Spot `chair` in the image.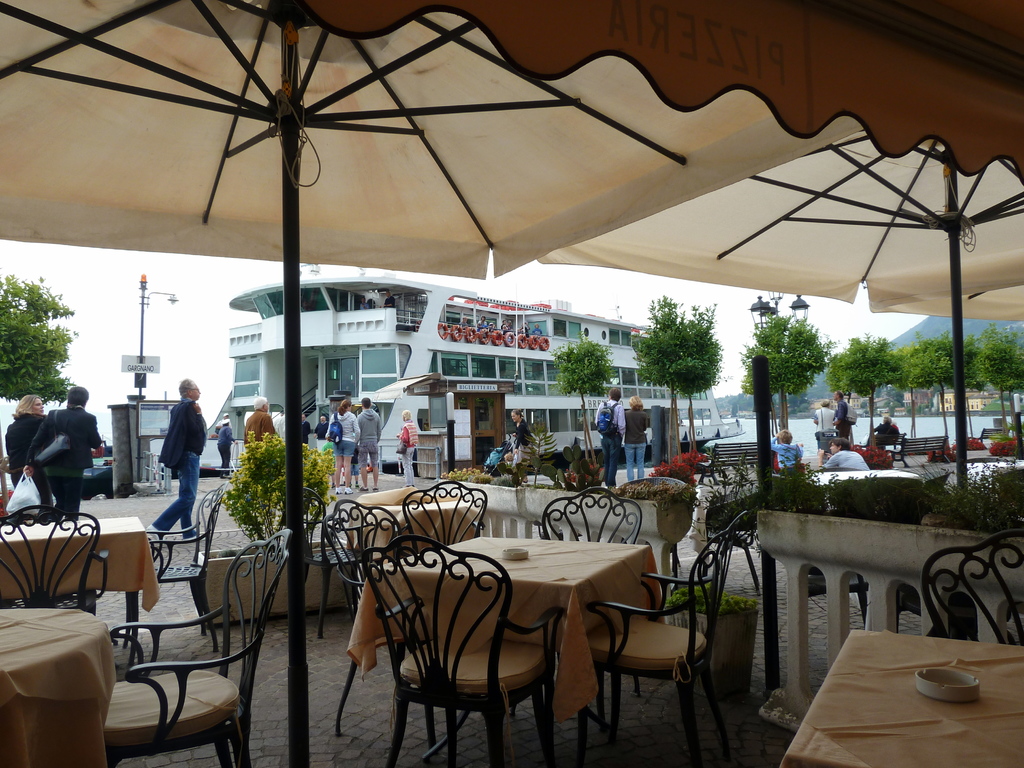
`chair` found at box=[296, 487, 370, 611].
